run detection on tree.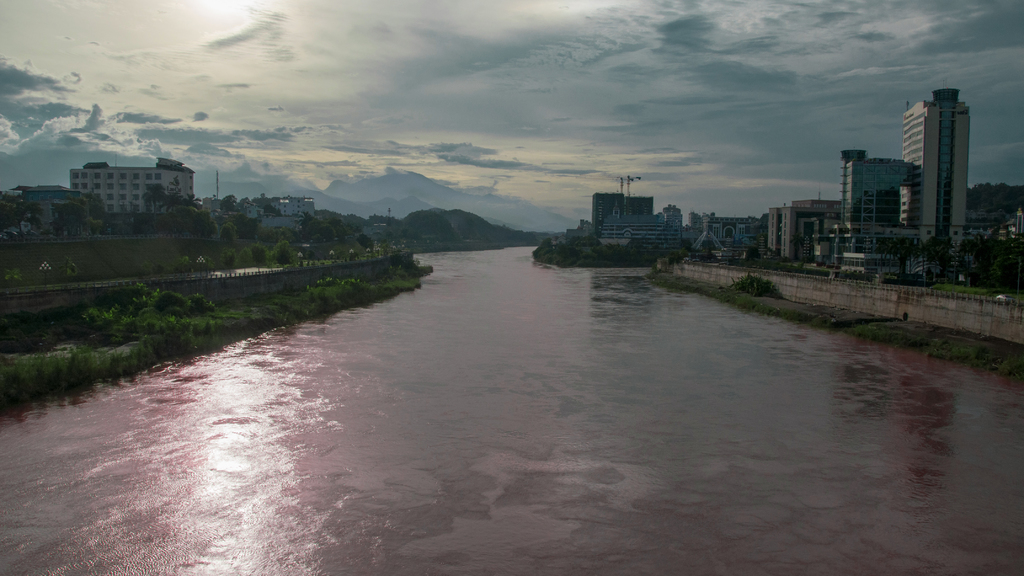
Result: detection(60, 259, 83, 288).
